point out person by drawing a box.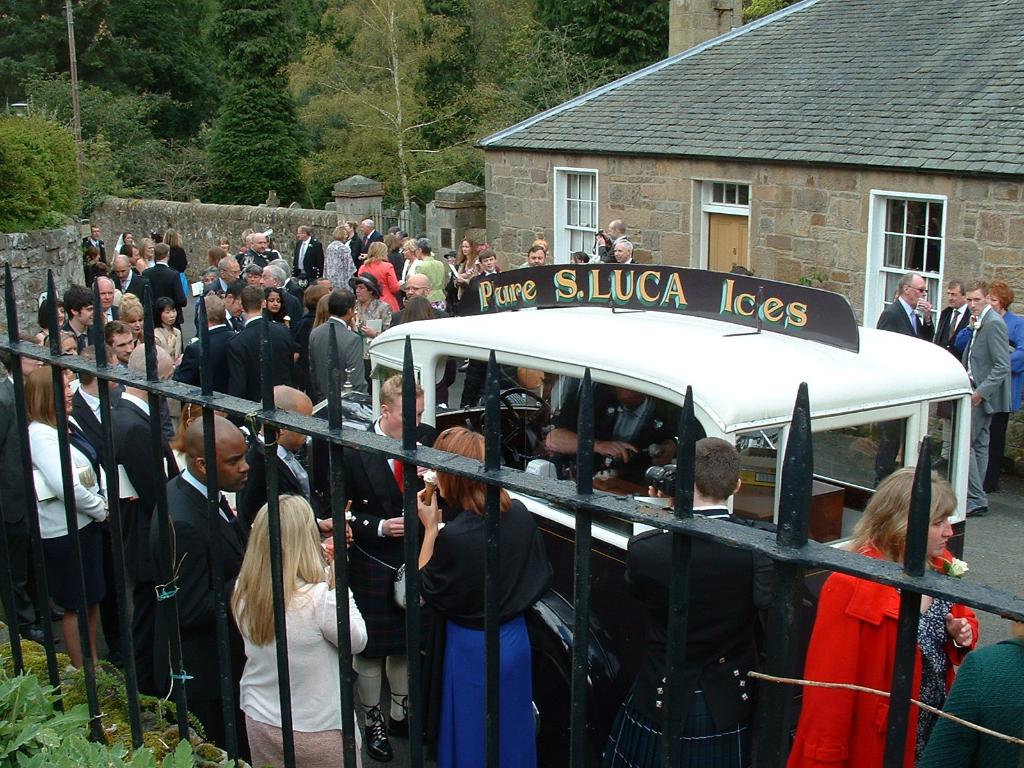
610 429 776 767.
